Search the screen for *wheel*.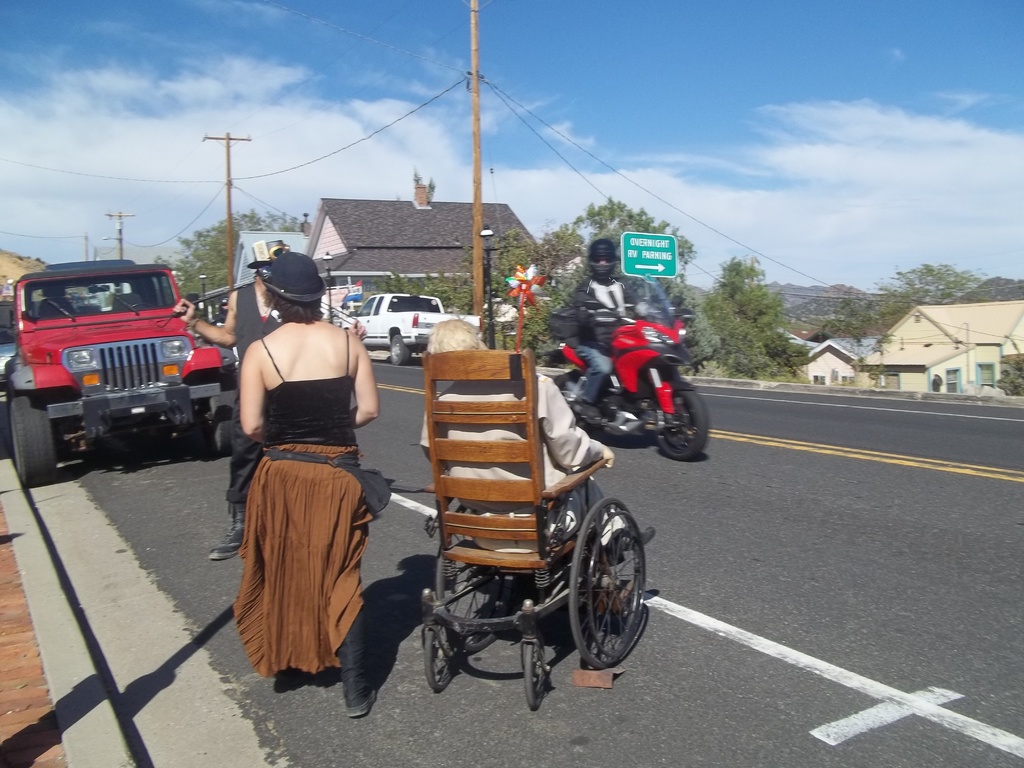
Found at {"x1": 387, "y1": 333, "x2": 413, "y2": 365}.
